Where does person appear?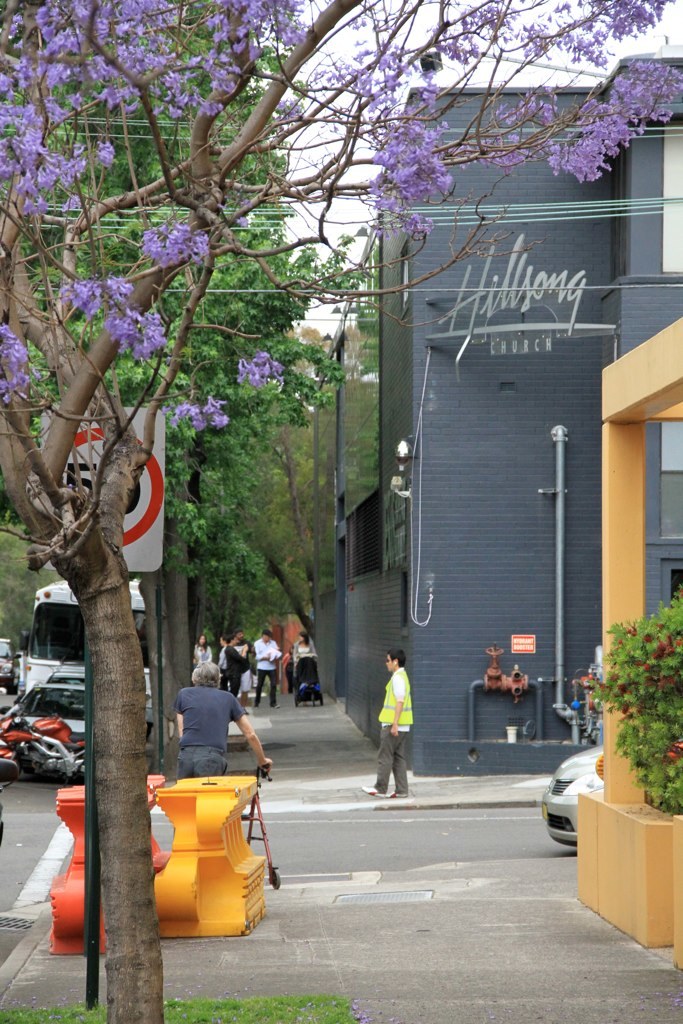
Appears at l=256, t=624, r=284, b=716.
